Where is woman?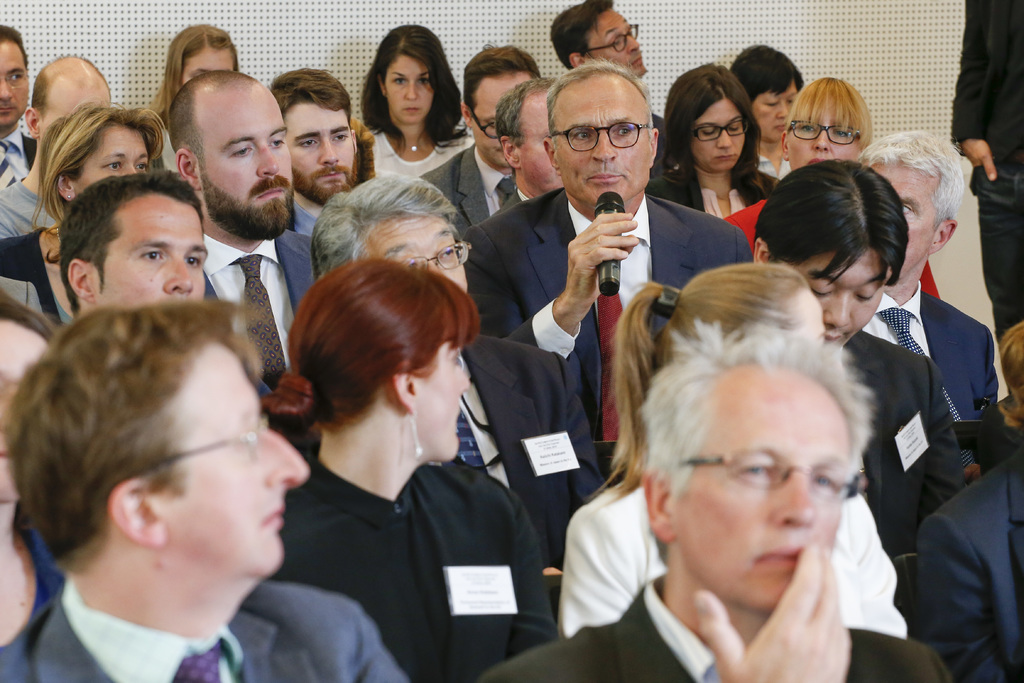
region(561, 258, 911, 636).
